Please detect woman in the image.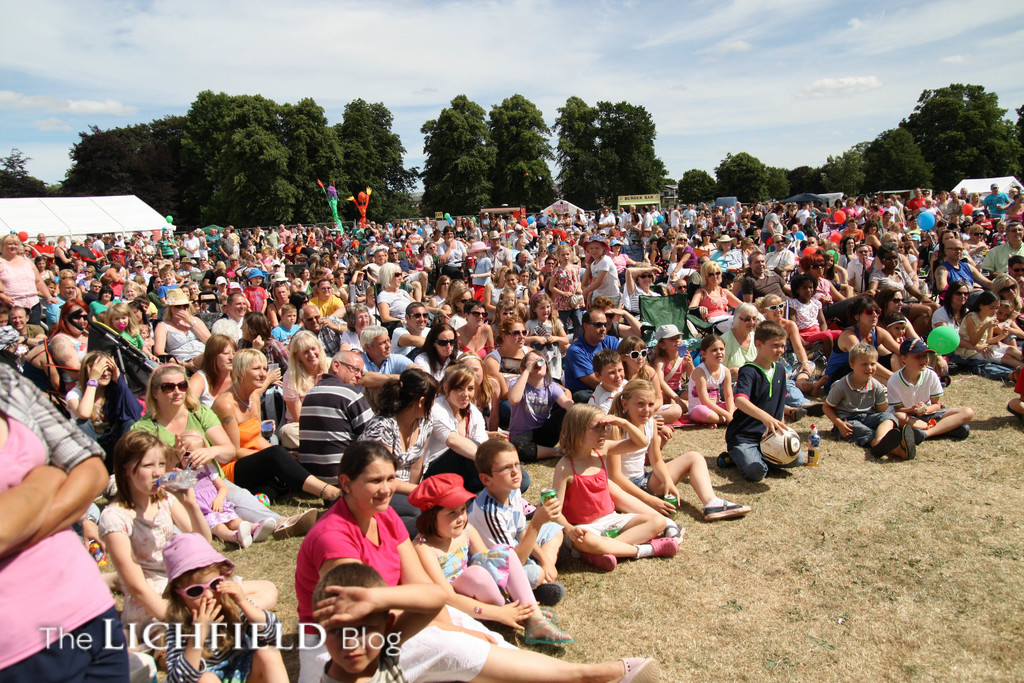
locate(410, 322, 455, 370).
